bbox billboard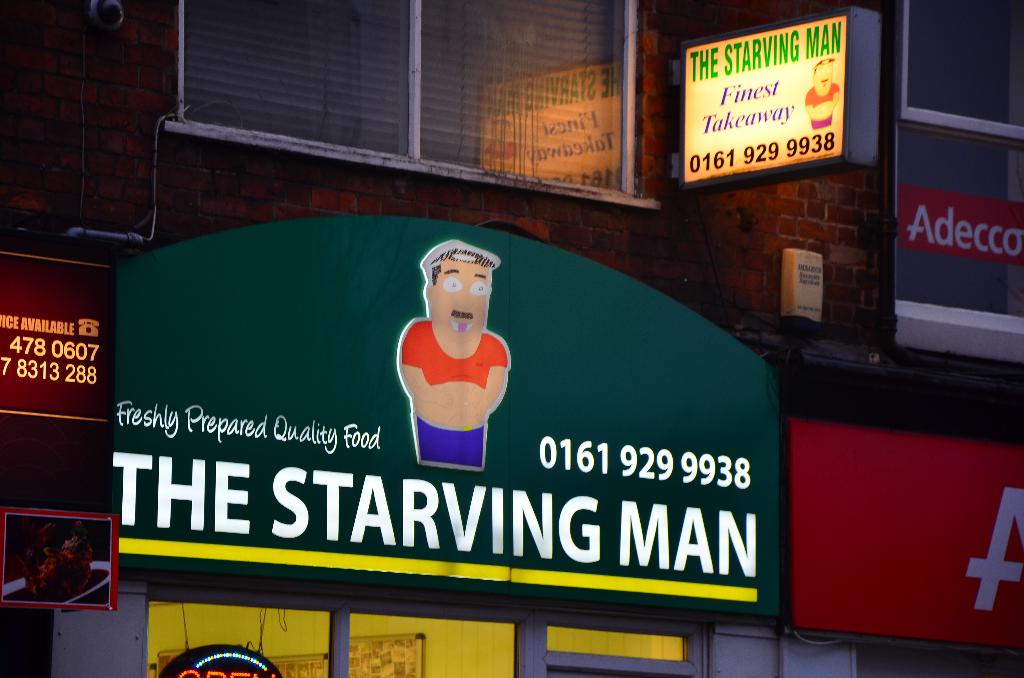
bbox(0, 506, 114, 602)
